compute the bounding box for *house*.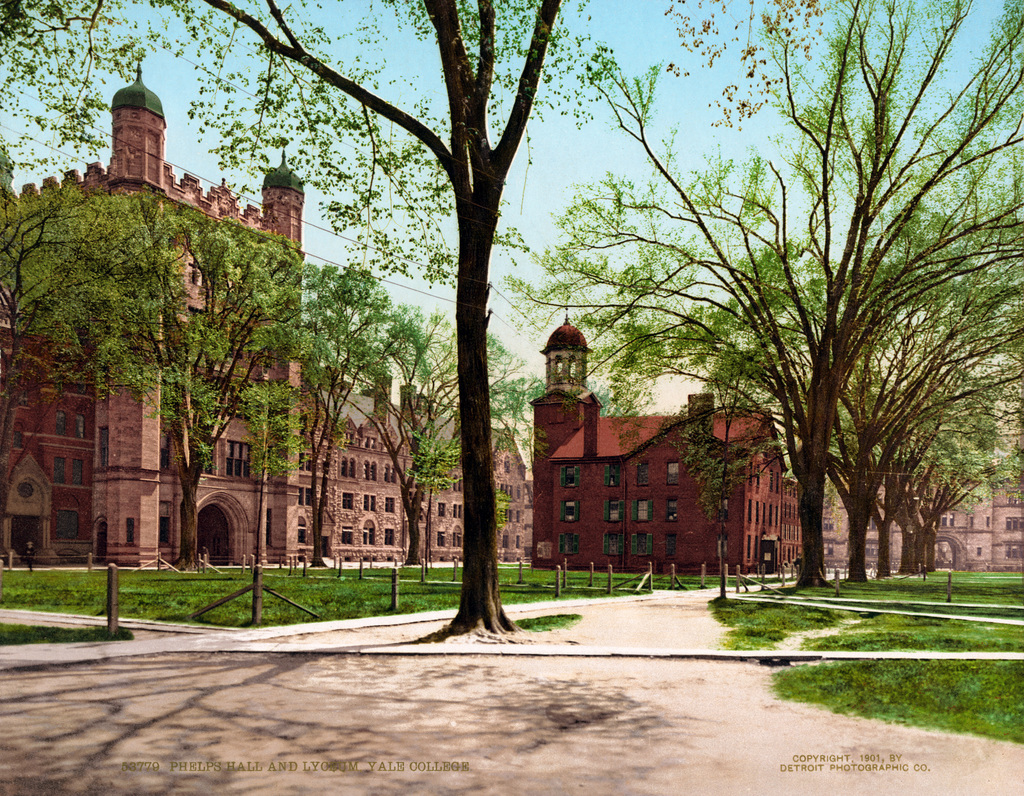
left=816, top=461, right=1023, bottom=573.
